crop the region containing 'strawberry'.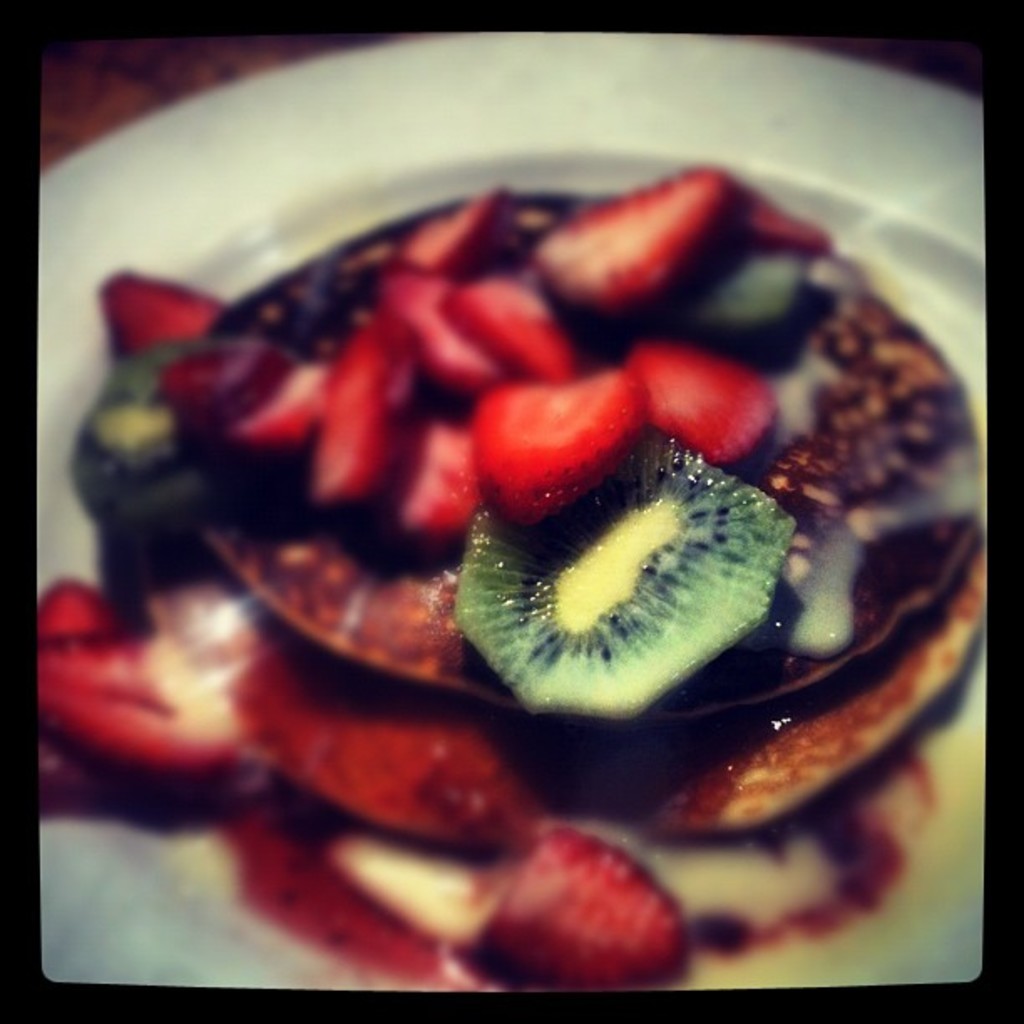
Crop region: detection(622, 335, 775, 467).
